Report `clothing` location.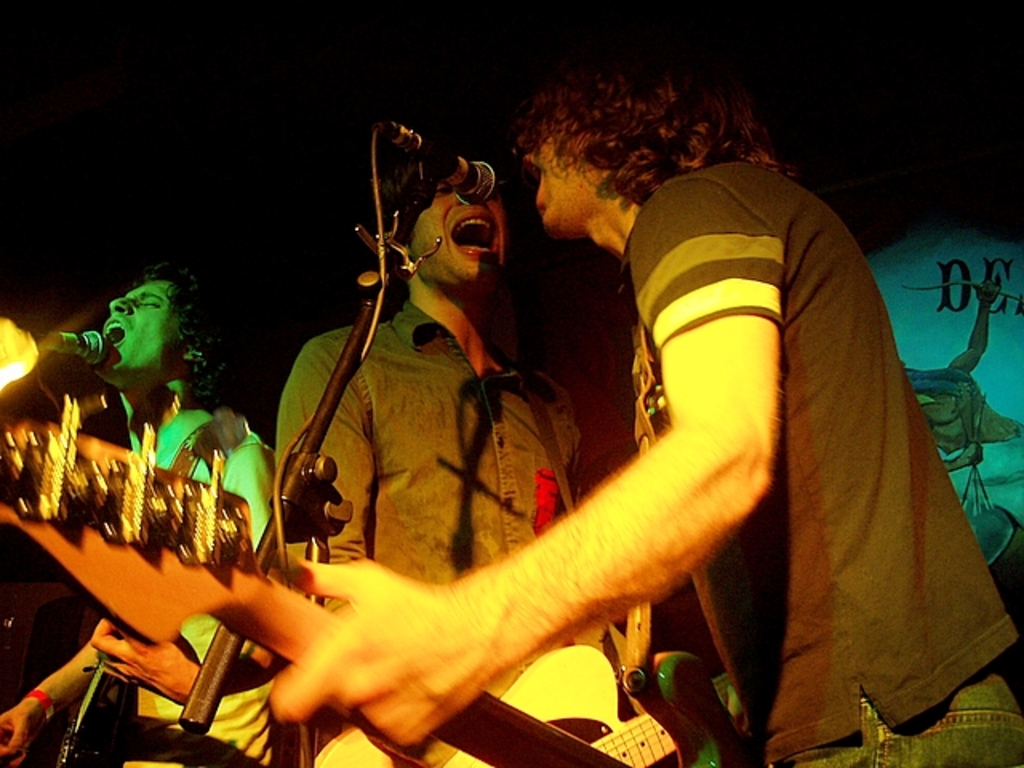
Report: [left=270, top=299, right=674, bottom=766].
